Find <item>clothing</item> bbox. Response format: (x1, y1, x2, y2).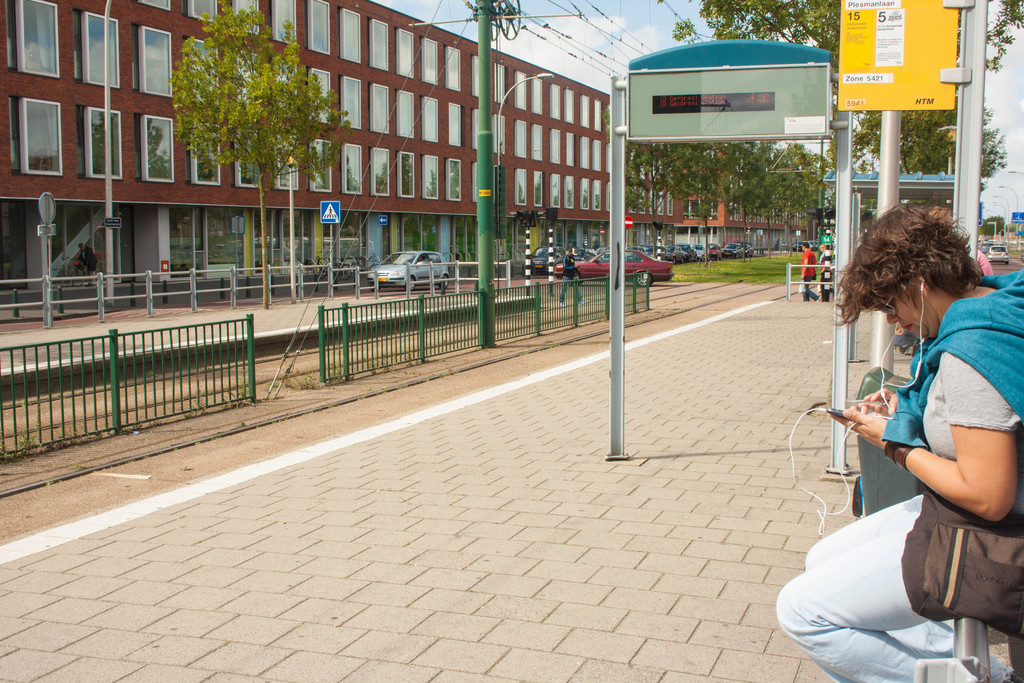
(76, 243, 98, 273).
